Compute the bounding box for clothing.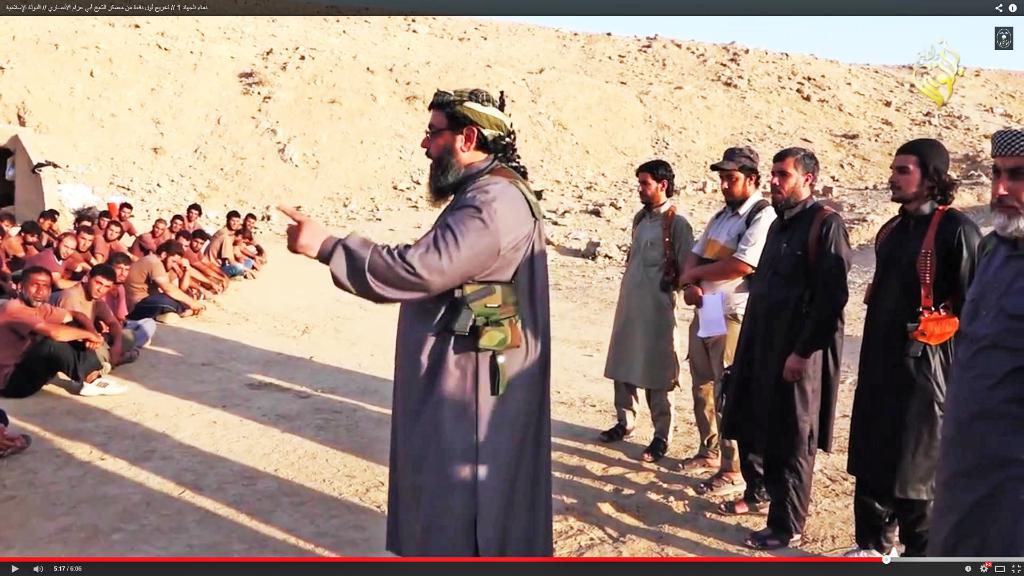
924,224,1018,558.
